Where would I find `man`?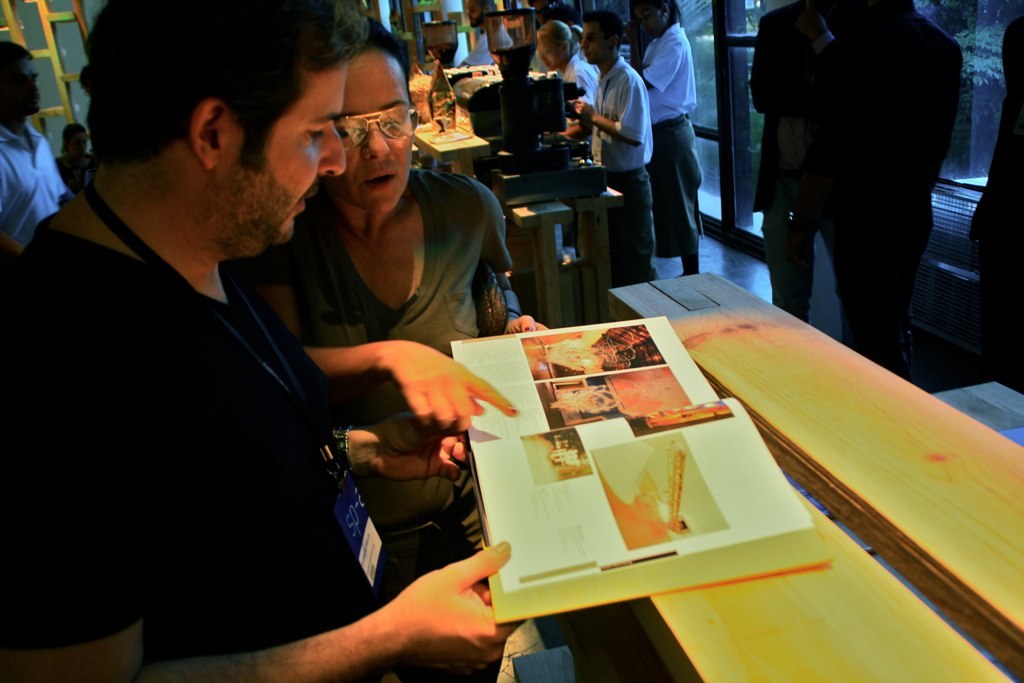
At left=0, top=39, right=73, bottom=261.
